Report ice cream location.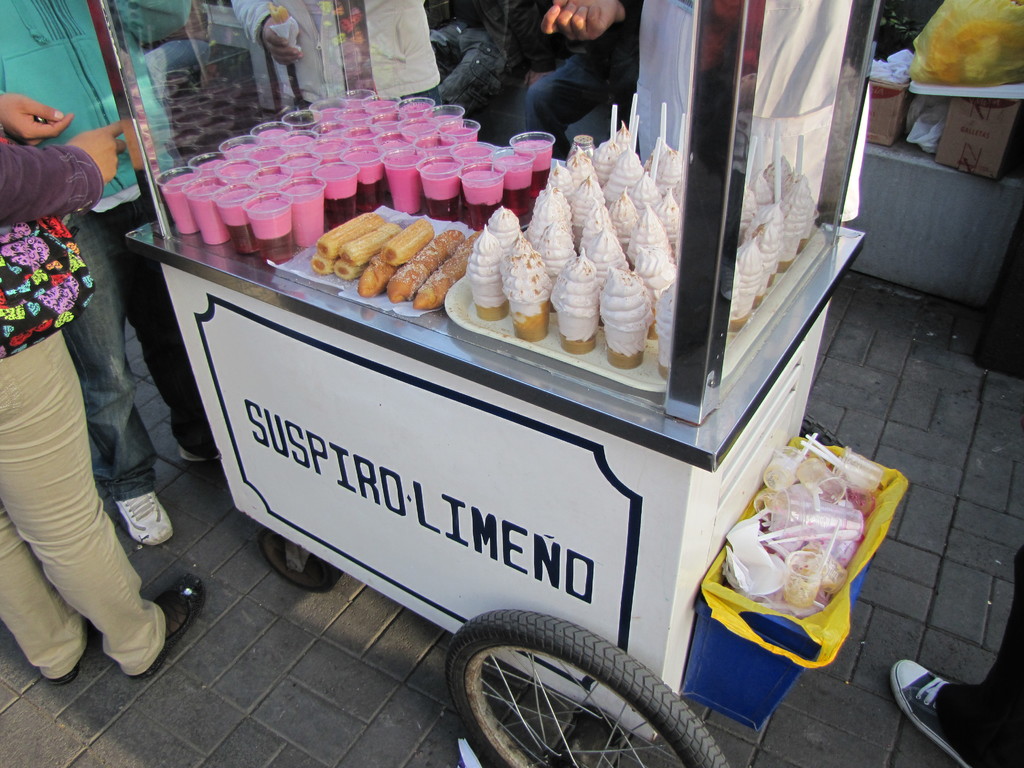
Report: <box>528,189,563,249</box>.
